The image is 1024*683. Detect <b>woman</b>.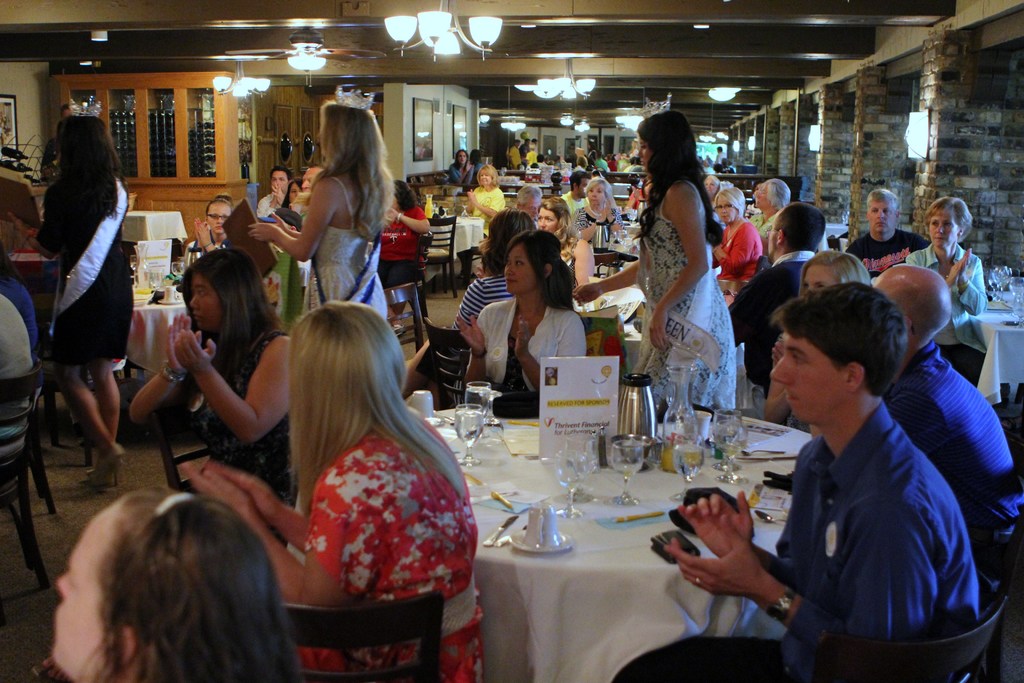
Detection: detection(708, 186, 769, 302).
